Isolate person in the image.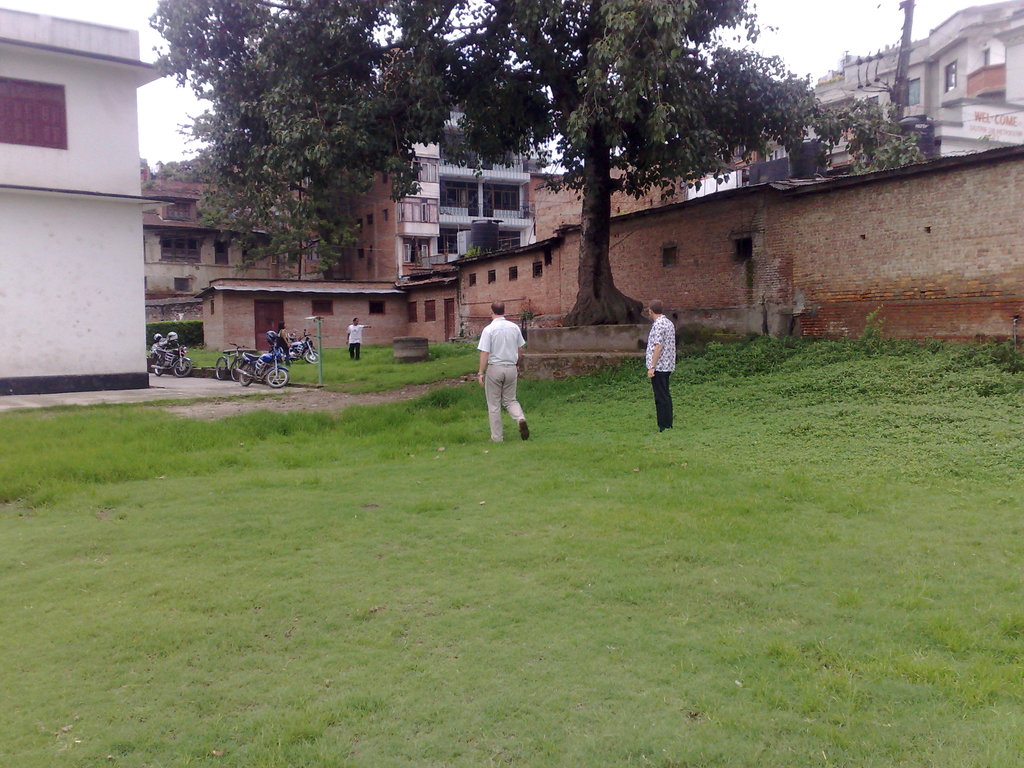
Isolated region: crop(477, 295, 526, 442).
